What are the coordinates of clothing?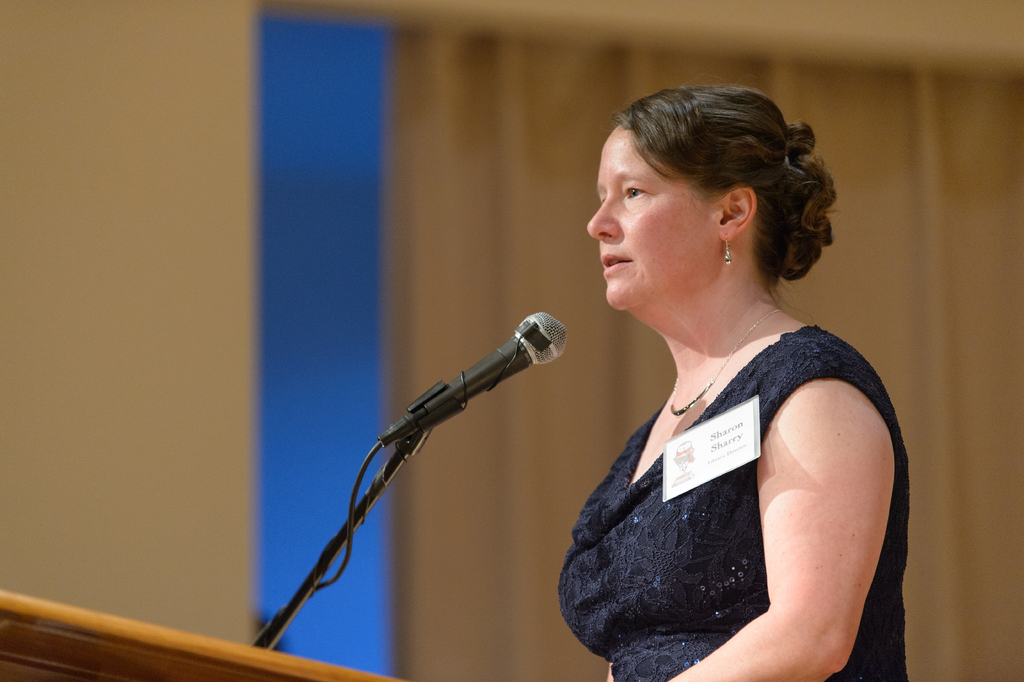
detection(558, 313, 918, 681).
